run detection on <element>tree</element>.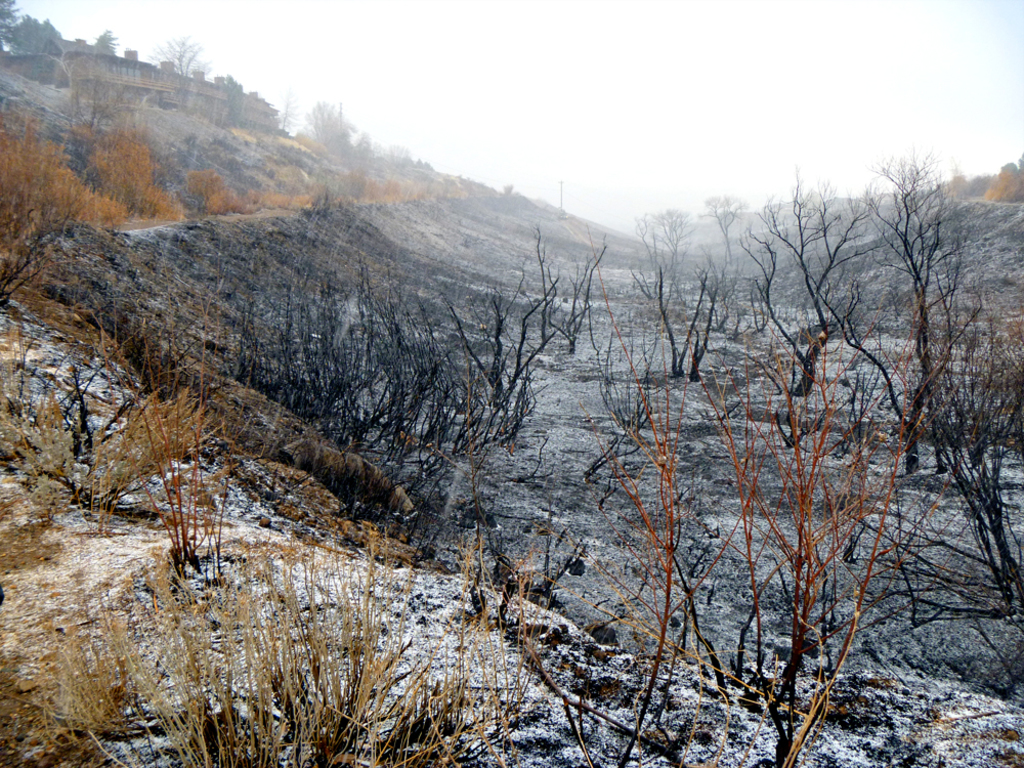
Result: left=11, top=15, right=72, bottom=52.
